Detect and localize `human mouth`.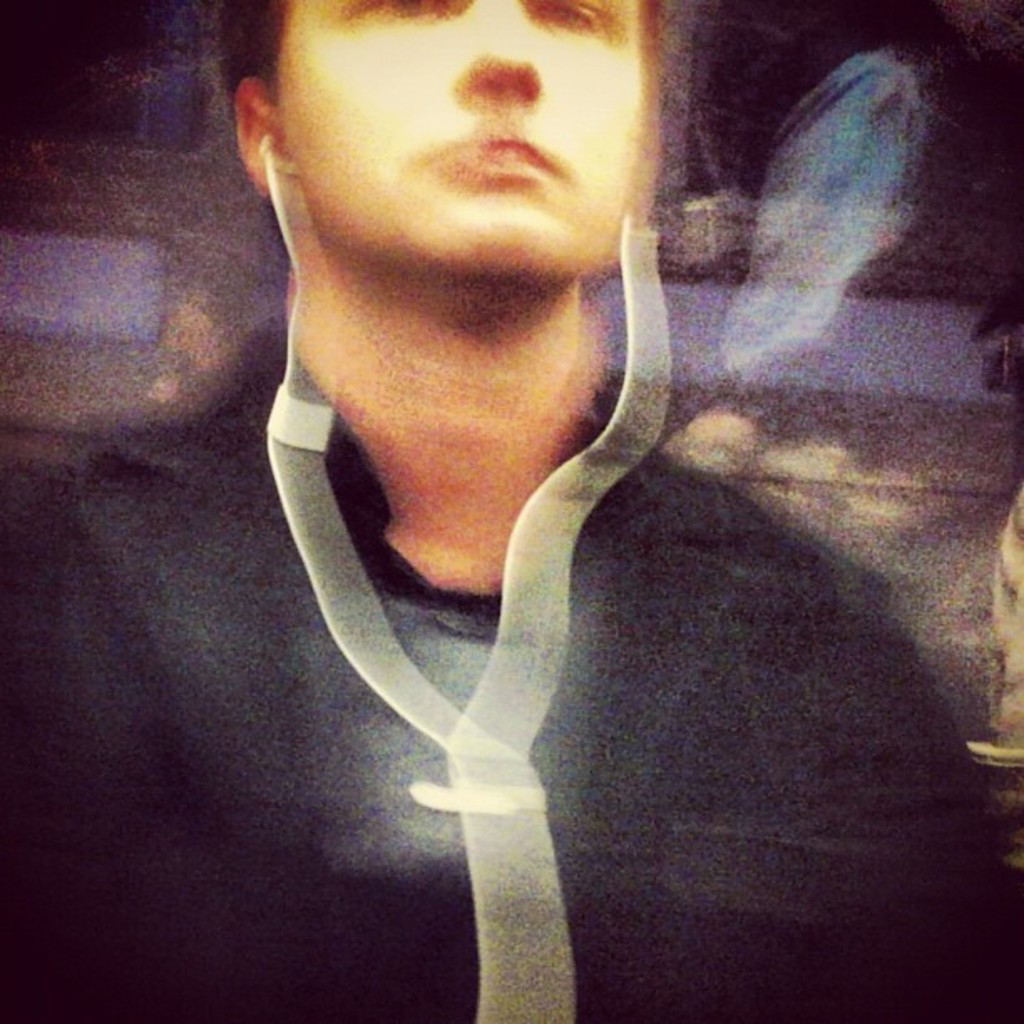
Localized at left=420, top=114, right=577, bottom=197.
